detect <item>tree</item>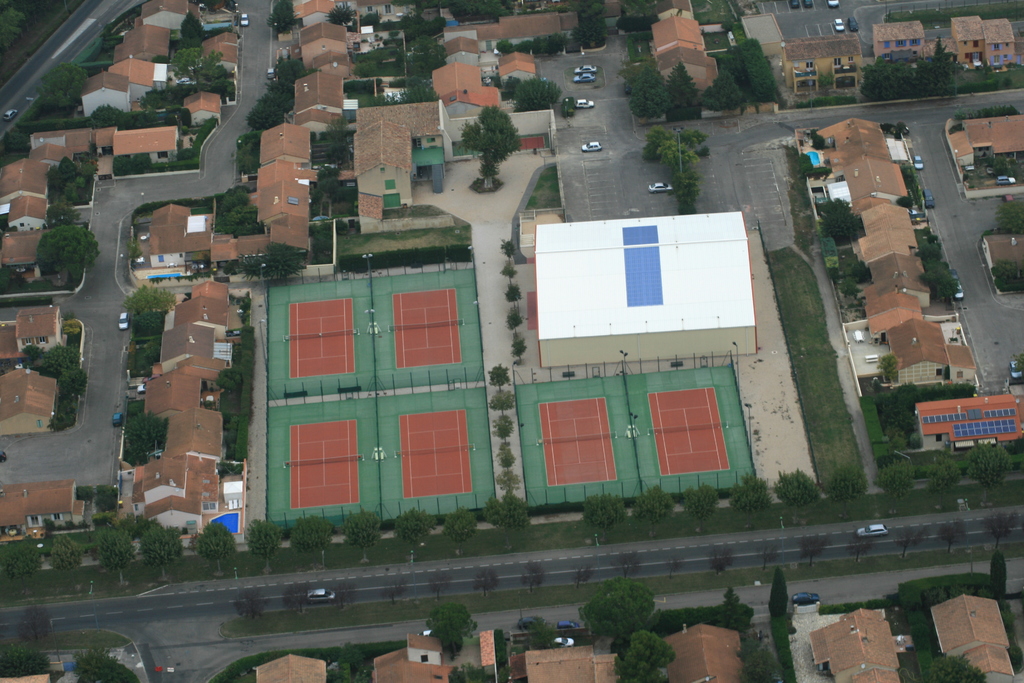
x1=755, y1=540, x2=777, y2=572
